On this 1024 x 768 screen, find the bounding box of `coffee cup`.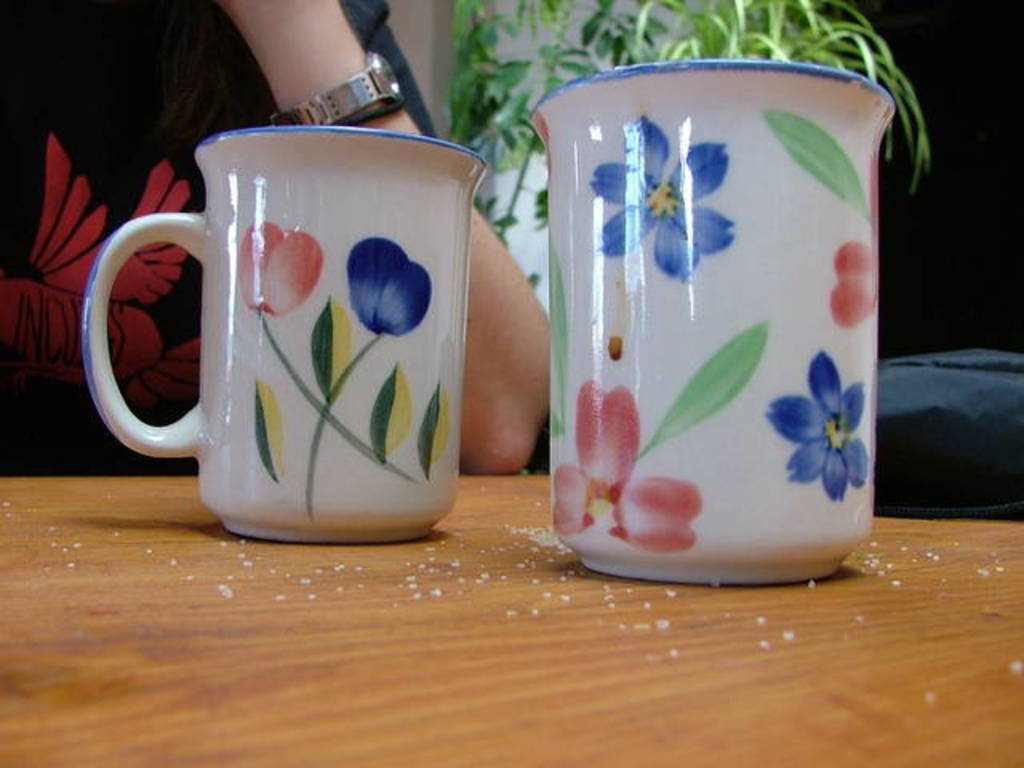
Bounding box: detection(78, 125, 491, 547).
